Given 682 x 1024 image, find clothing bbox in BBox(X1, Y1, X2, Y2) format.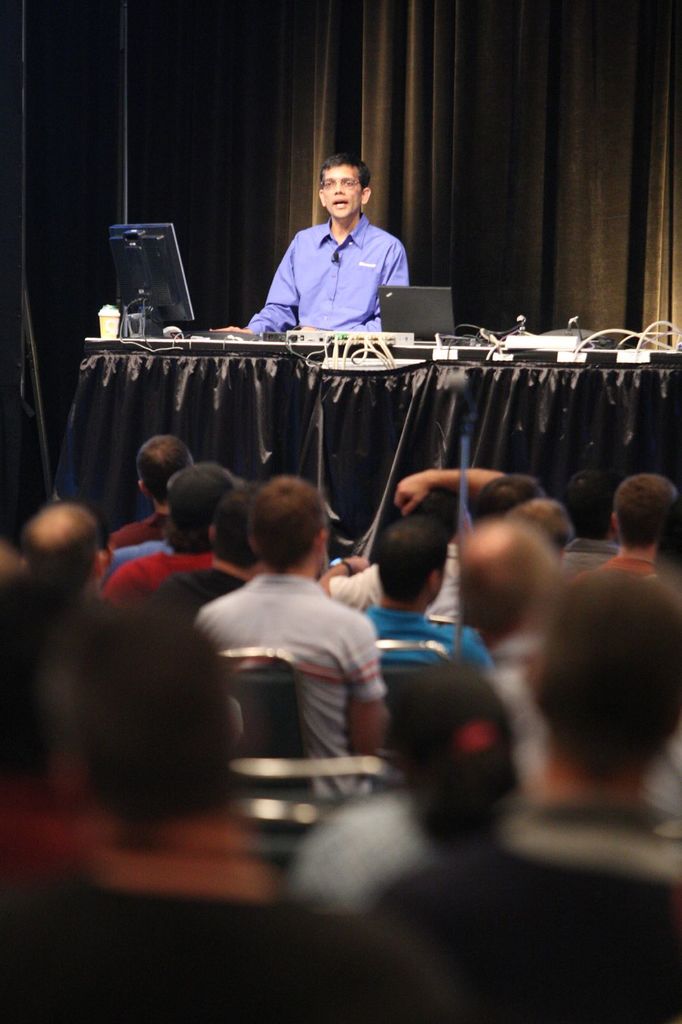
BBox(360, 790, 681, 1020).
